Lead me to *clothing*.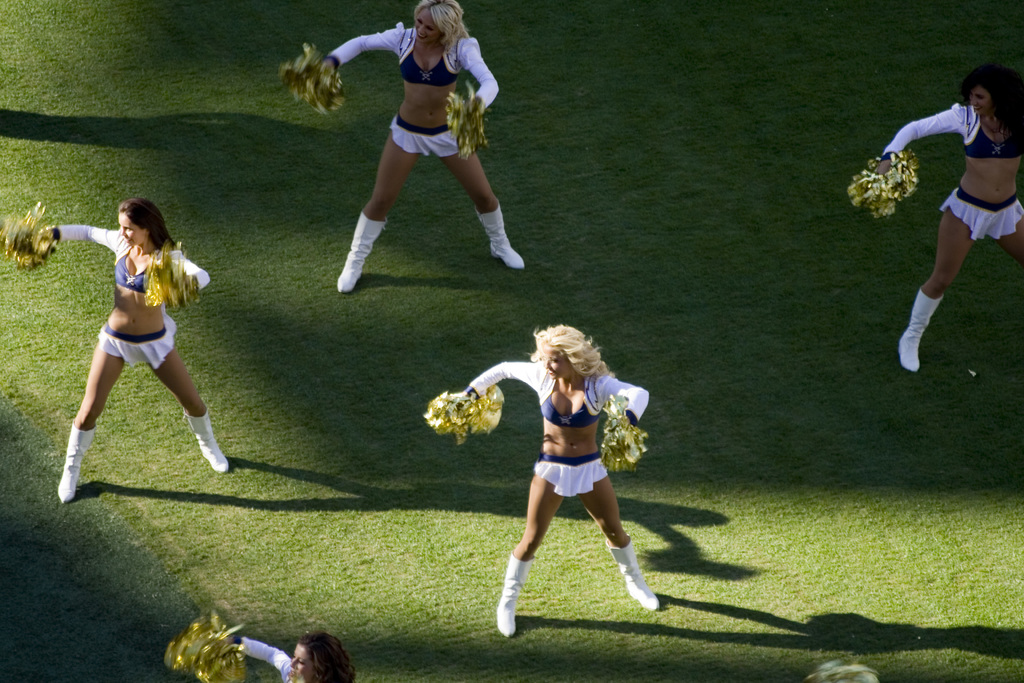
Lead to detection(469, 369, 649, 422).
